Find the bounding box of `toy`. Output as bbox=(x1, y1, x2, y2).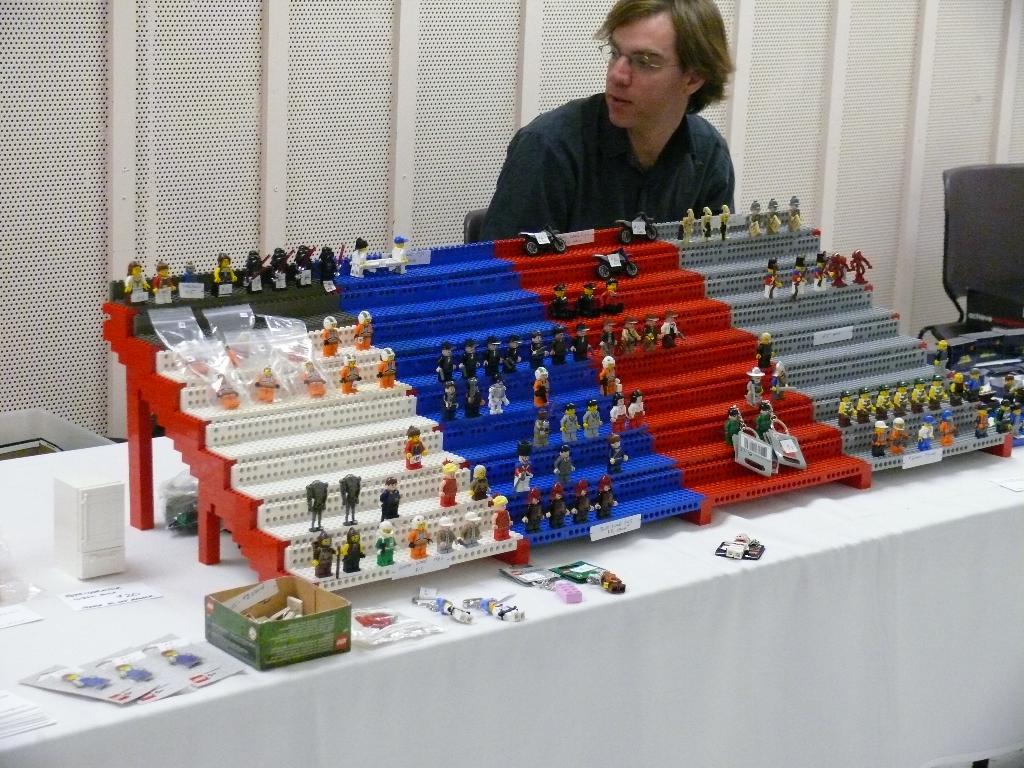
bbox=(749, 199, 764, 228).
